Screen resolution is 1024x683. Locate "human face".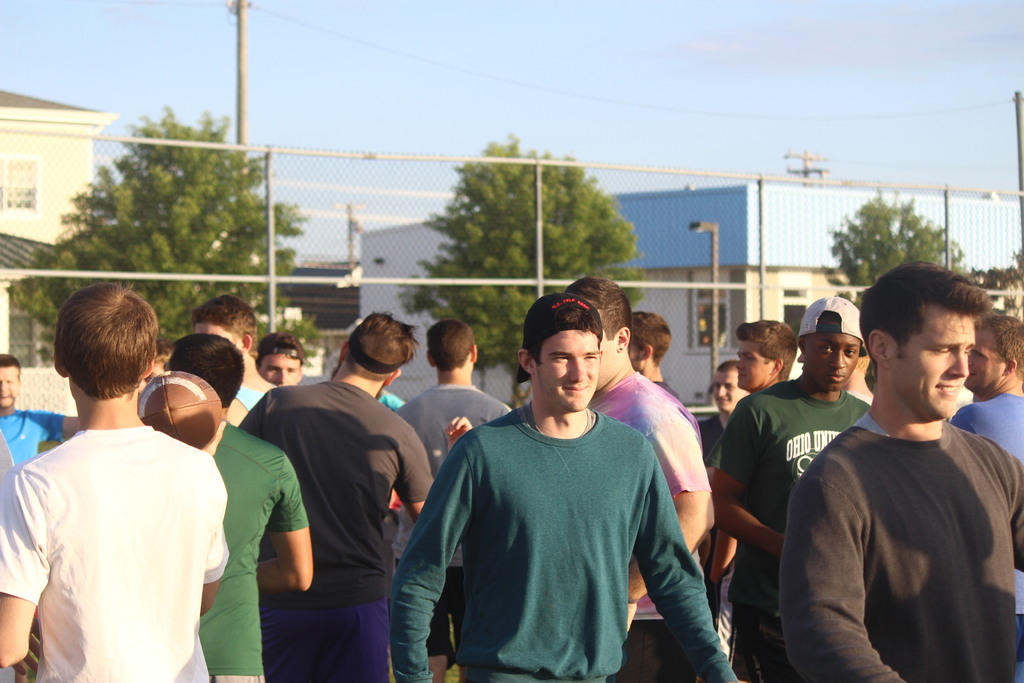
region(891, 312, 976, 418).
